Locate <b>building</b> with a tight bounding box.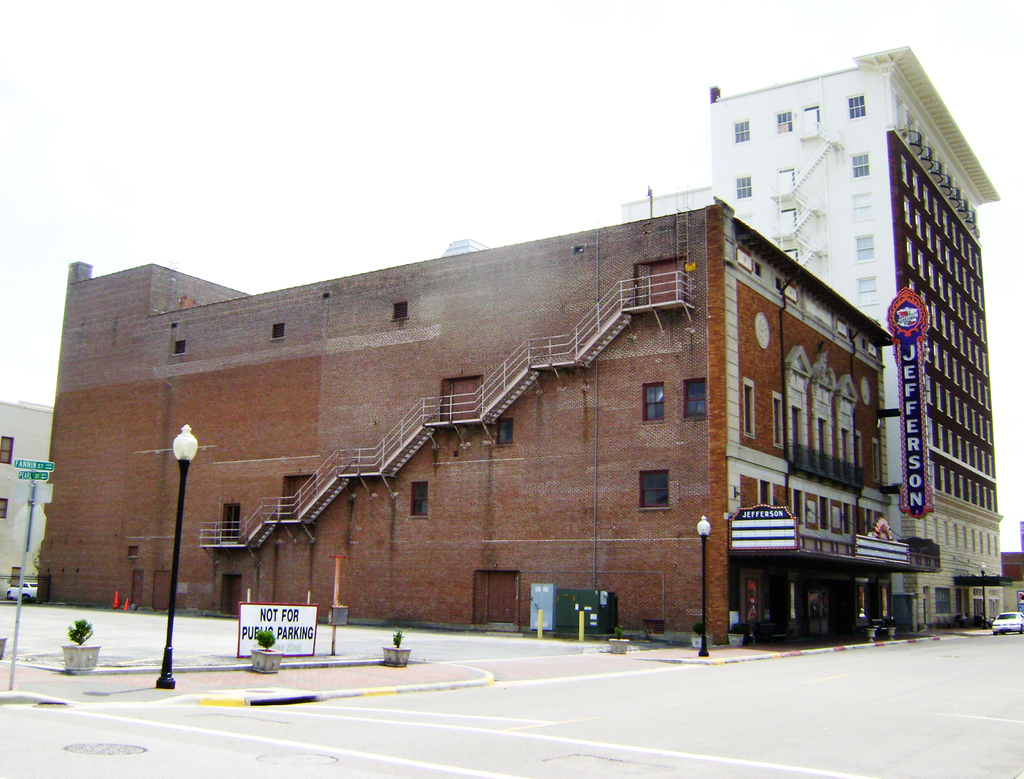
x1=712, y1=41, x2=1004, y2=630.
